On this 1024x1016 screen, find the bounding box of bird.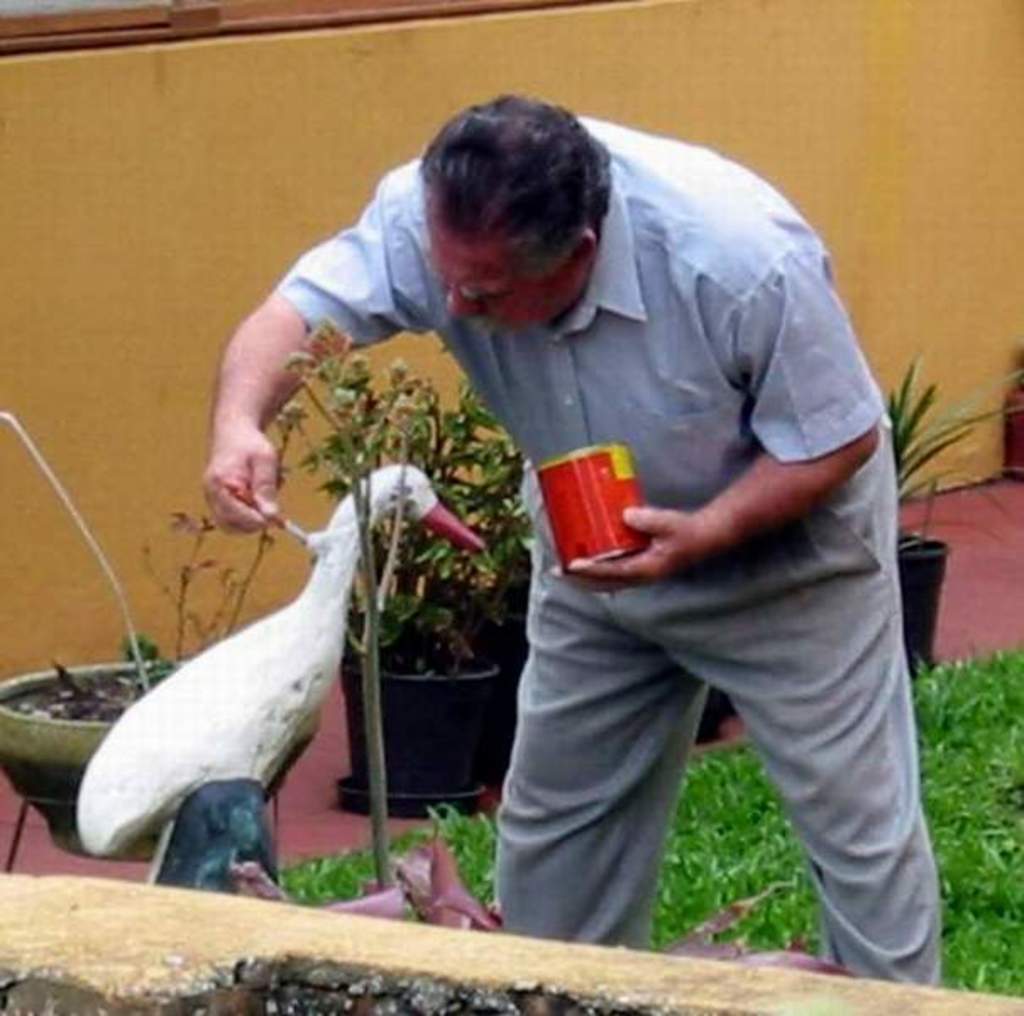
Bounding box: [91,471,430,875].
